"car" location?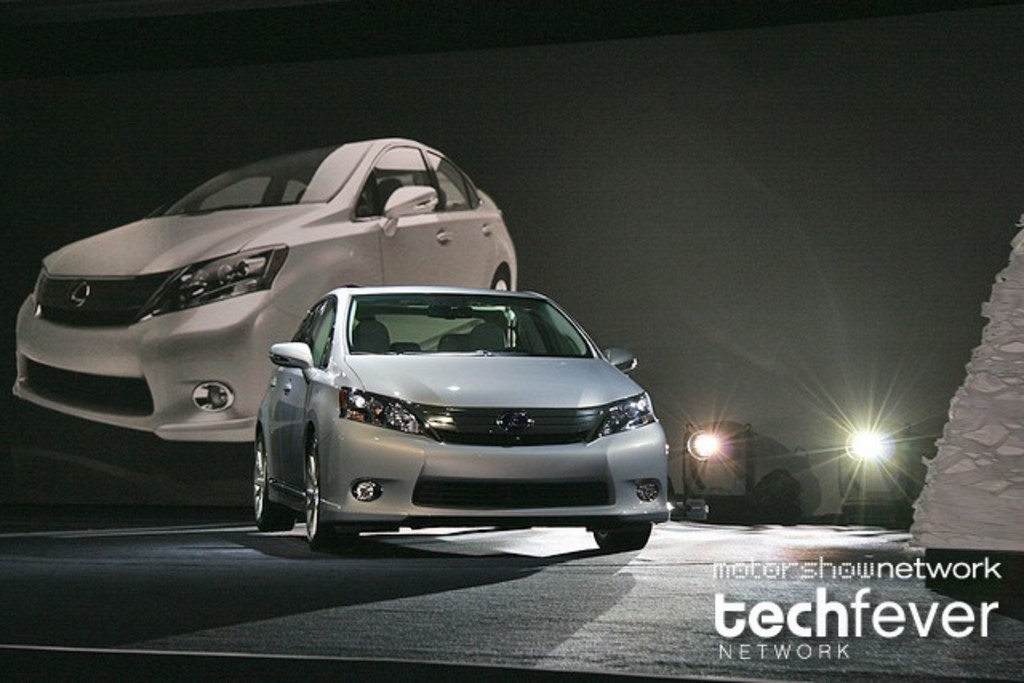
[818, 414, 939, 529]
